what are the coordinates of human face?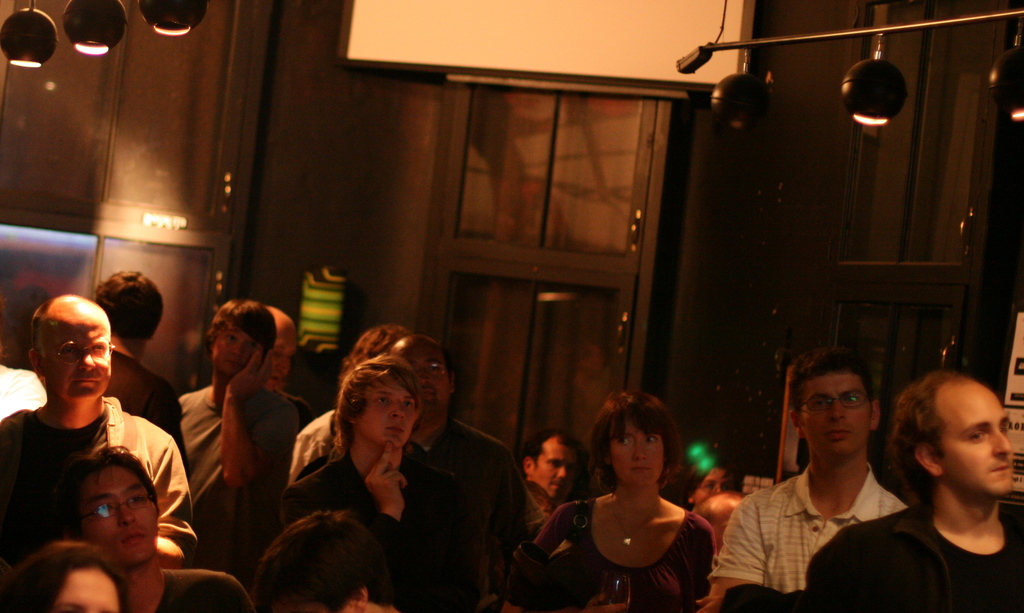
(196, 321, 248, 382).
